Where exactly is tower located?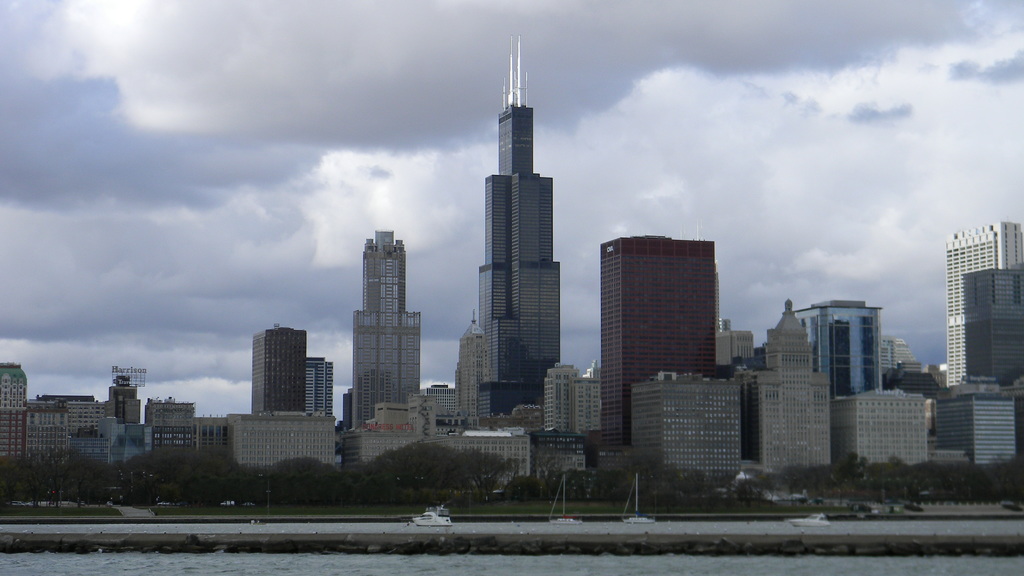
Its bounding box is select_region(347, 229, 424, 427).
